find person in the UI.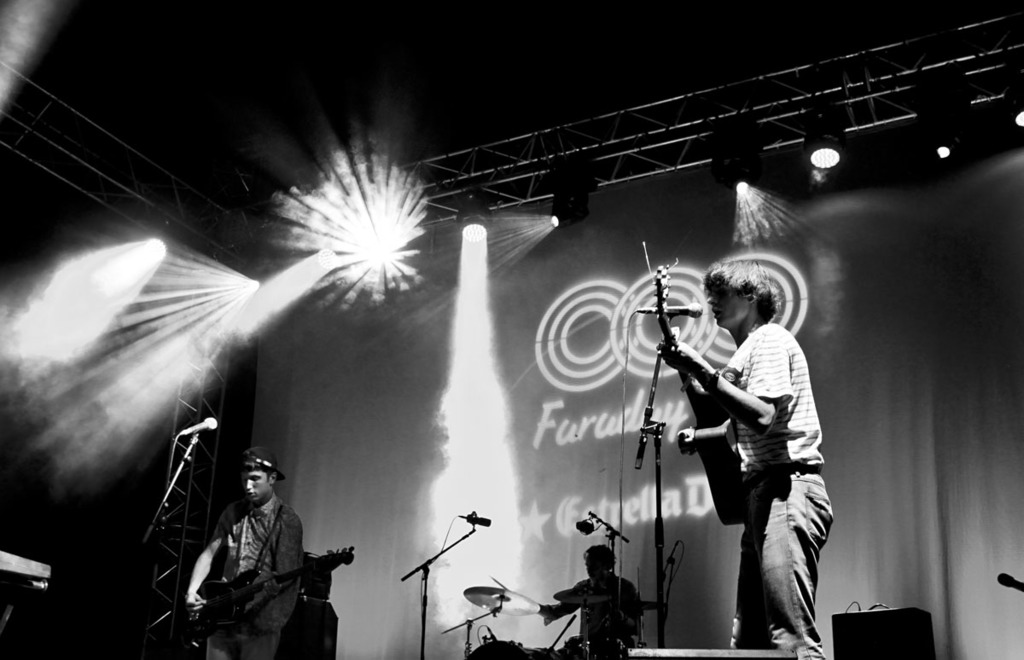
UI element at rect(658, 263, 832, 659).
